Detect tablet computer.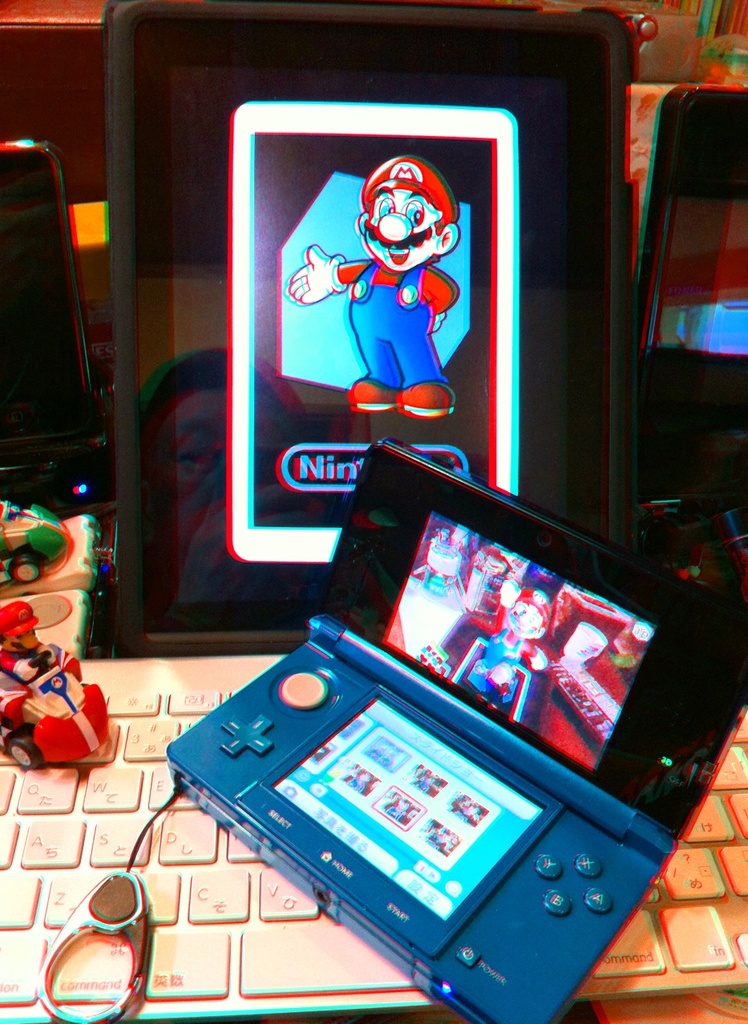
Detected at {"left": 100, "top": 0, "right": 630, "bottom": 653}.
